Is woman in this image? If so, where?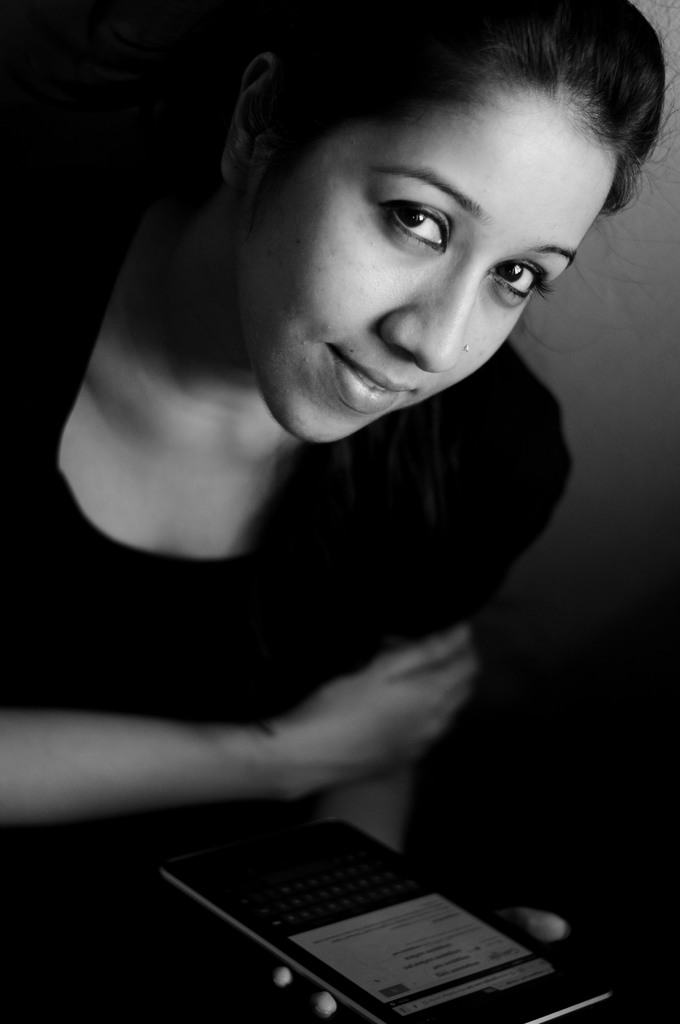
Yes, at l=0, t=0, r=679, b=1023.
